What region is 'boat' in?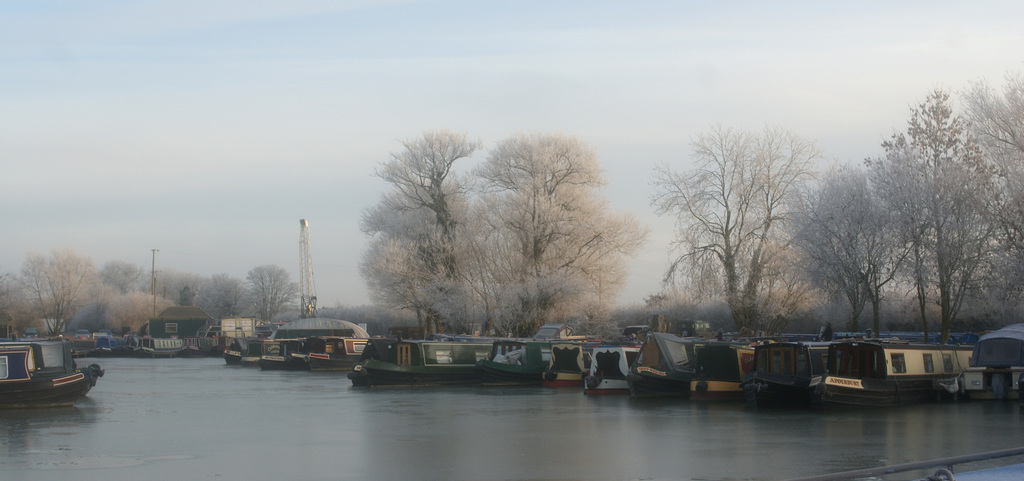
<bbox>488, 334, 580, 386</bbox>.
